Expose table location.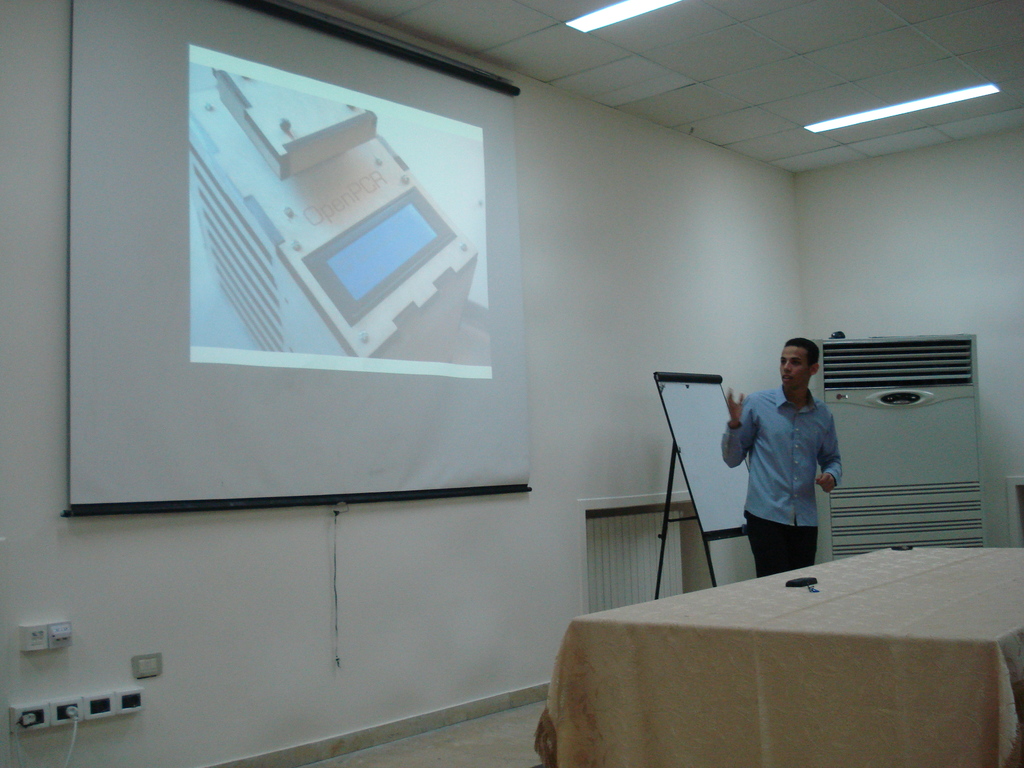
Exposed at 532:543:1023:767.
